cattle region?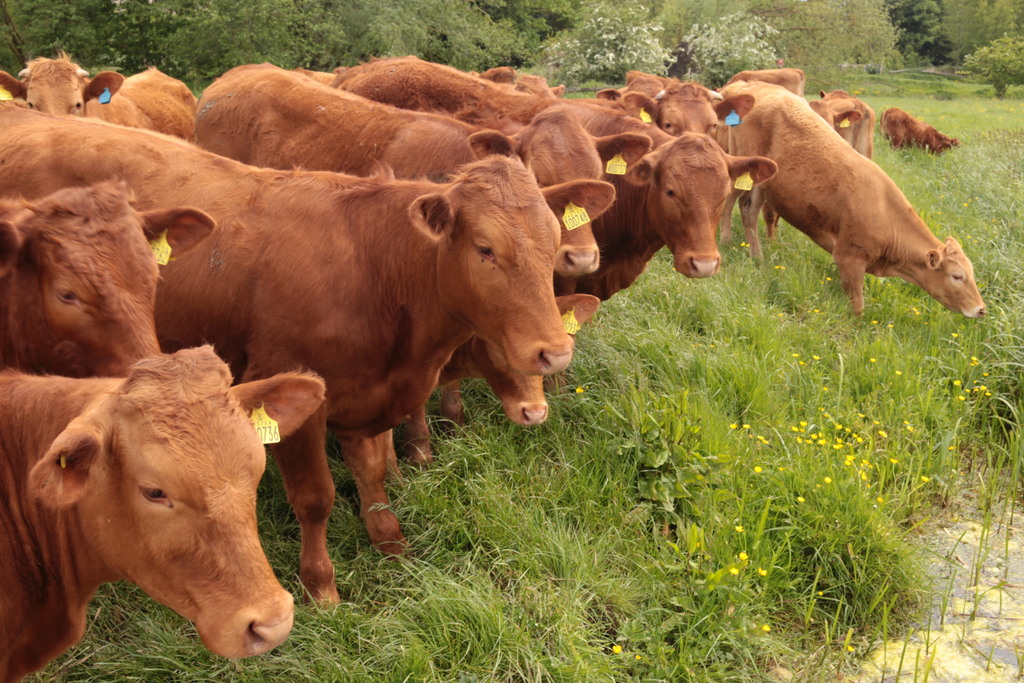
rect(822, 85, 876, 158)
